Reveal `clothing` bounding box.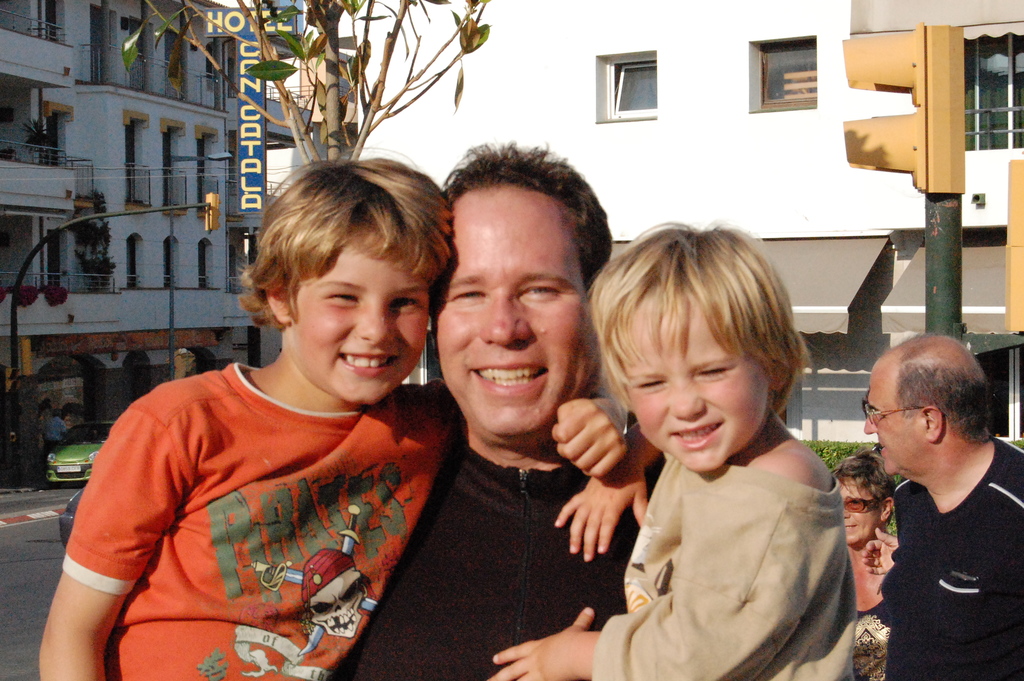
Revealed: bbox=(53, 359, 448, 680).
